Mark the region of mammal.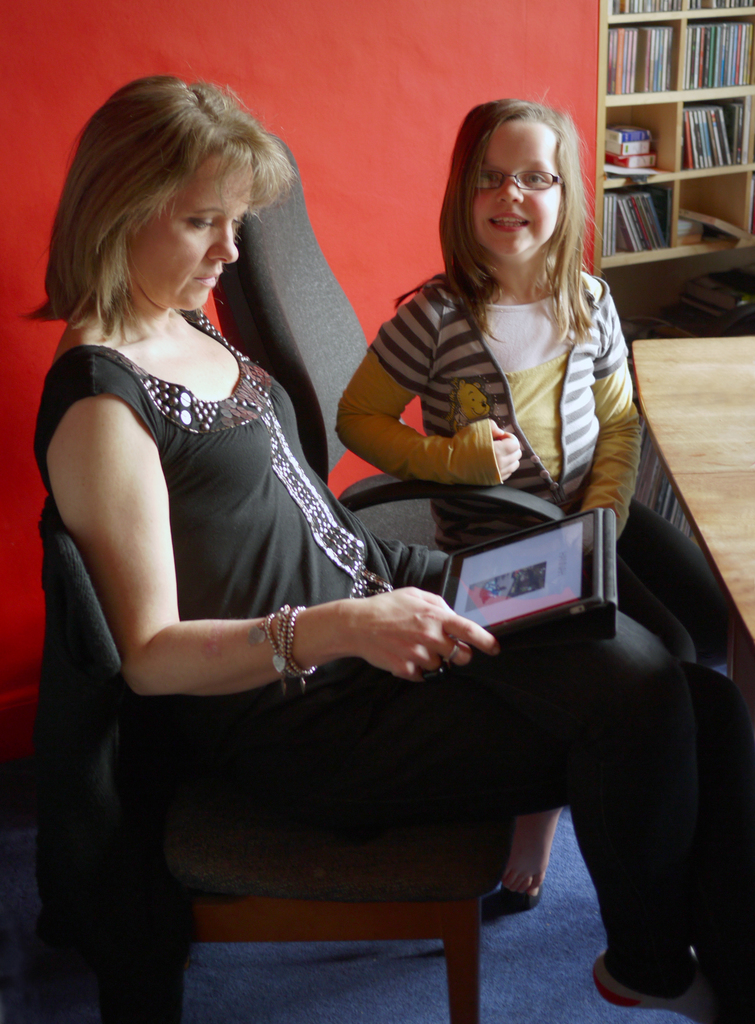
Region: {"left": 21, "top": 72, "right": 557, "bottom": 1011}.
